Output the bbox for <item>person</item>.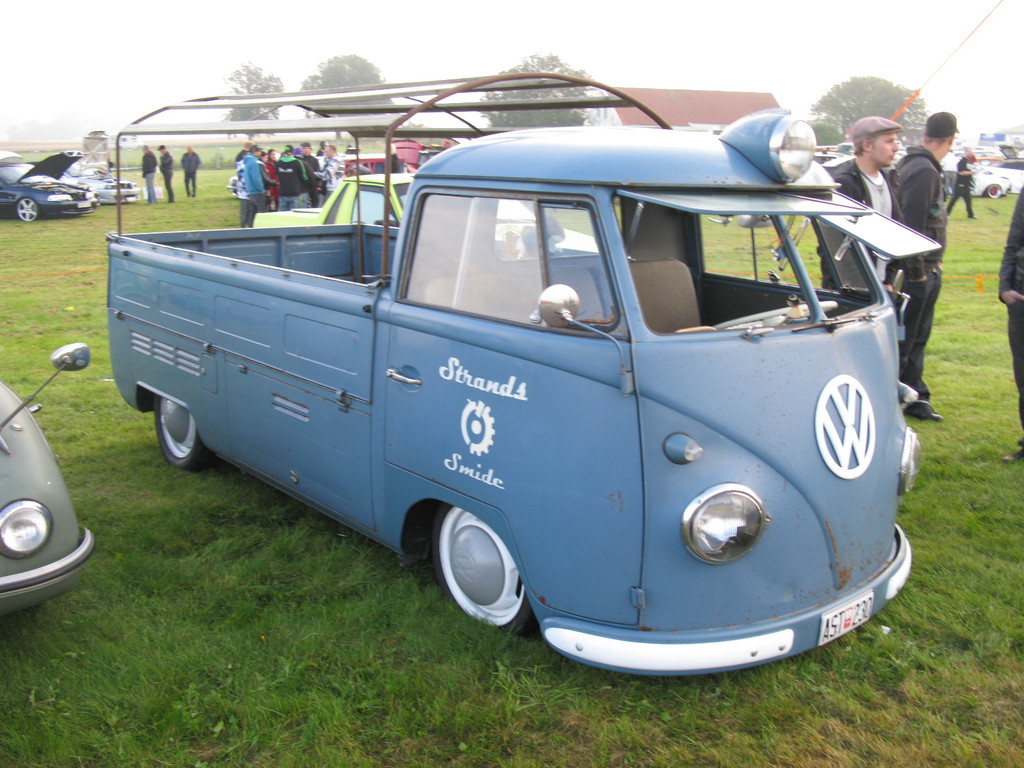
bbox(870, 100, 968, 431).
